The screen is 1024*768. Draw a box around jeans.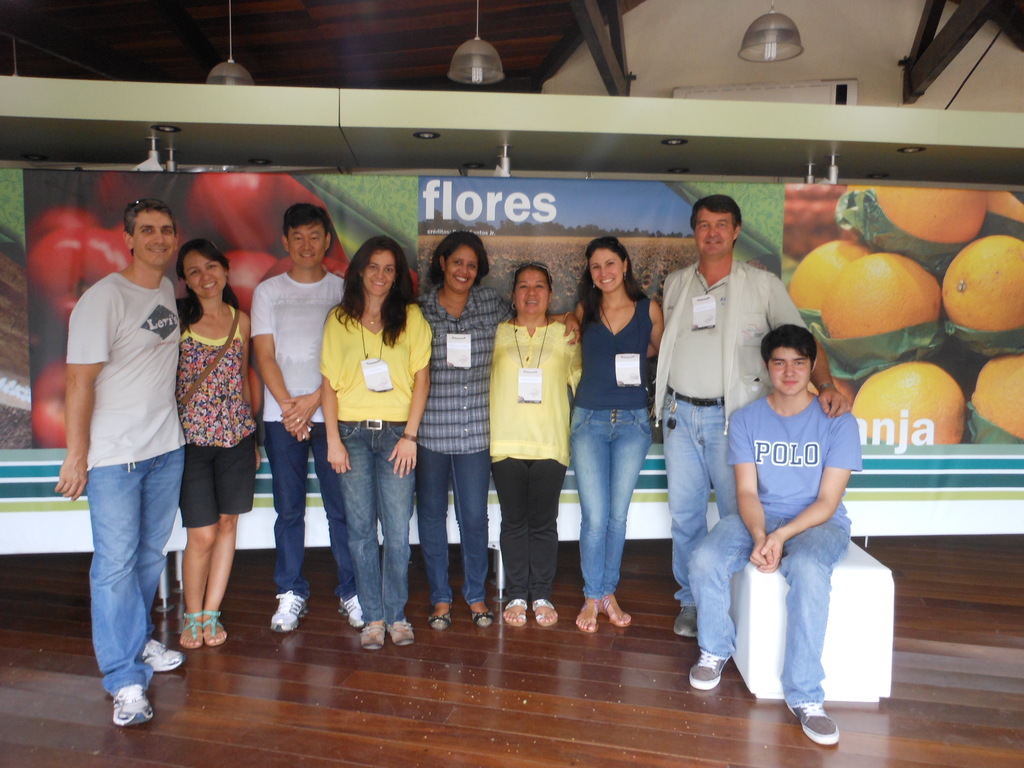
BBox(229, 417, 357, 605).
